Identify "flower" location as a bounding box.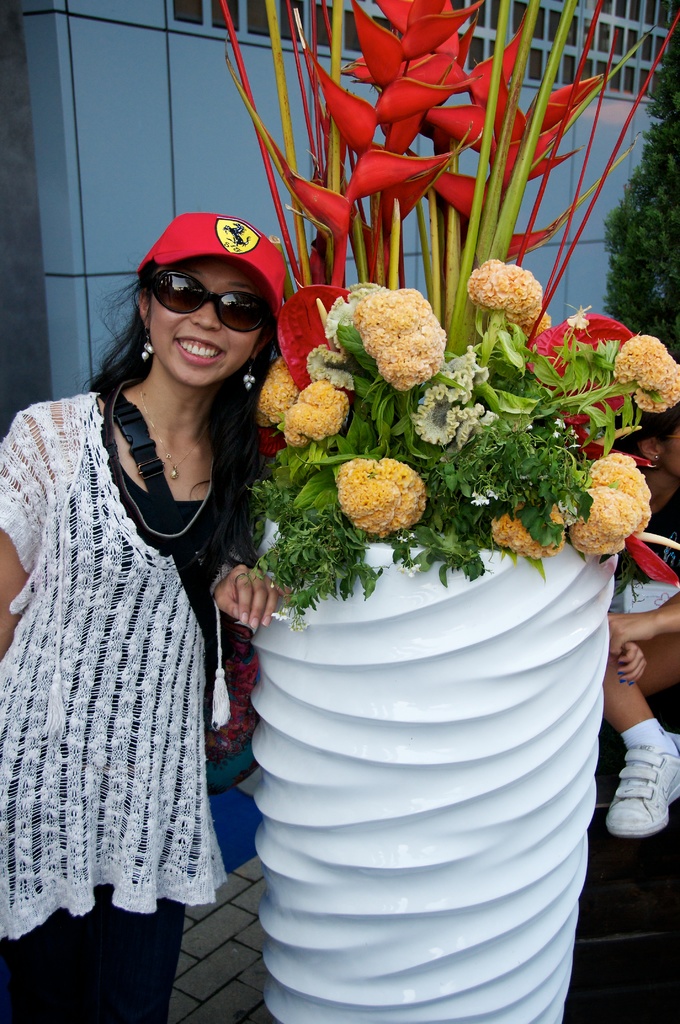
[x1=462, y1=251, x2=539, y2=330].
